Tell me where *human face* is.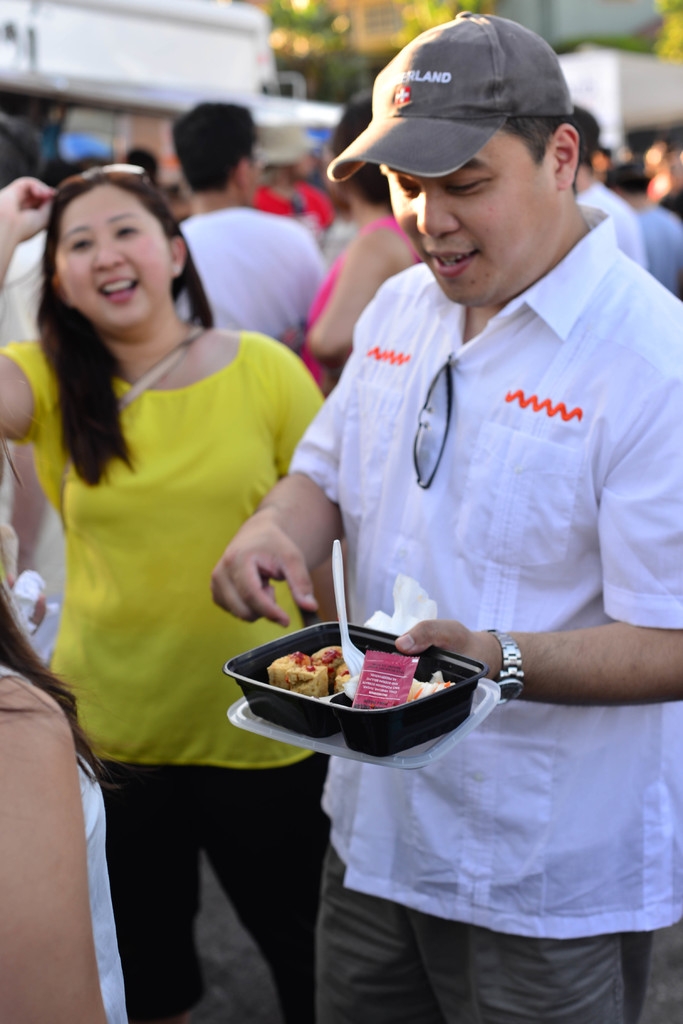
*human face* is at box=[387, 134, 564, 300].
